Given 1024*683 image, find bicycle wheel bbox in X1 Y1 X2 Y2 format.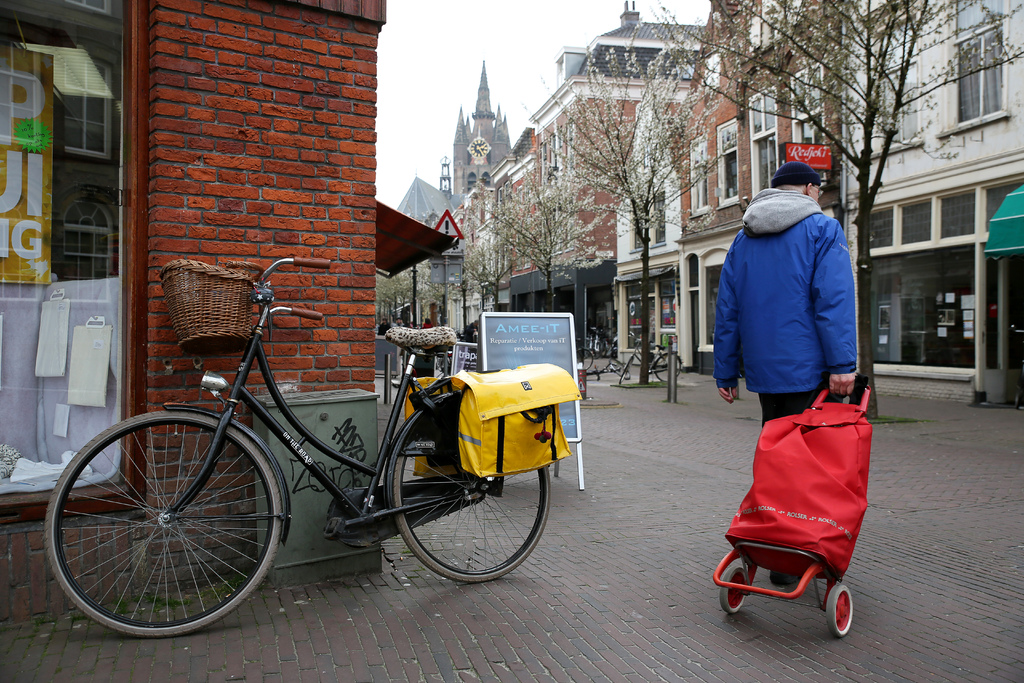
618 360 630 384.
